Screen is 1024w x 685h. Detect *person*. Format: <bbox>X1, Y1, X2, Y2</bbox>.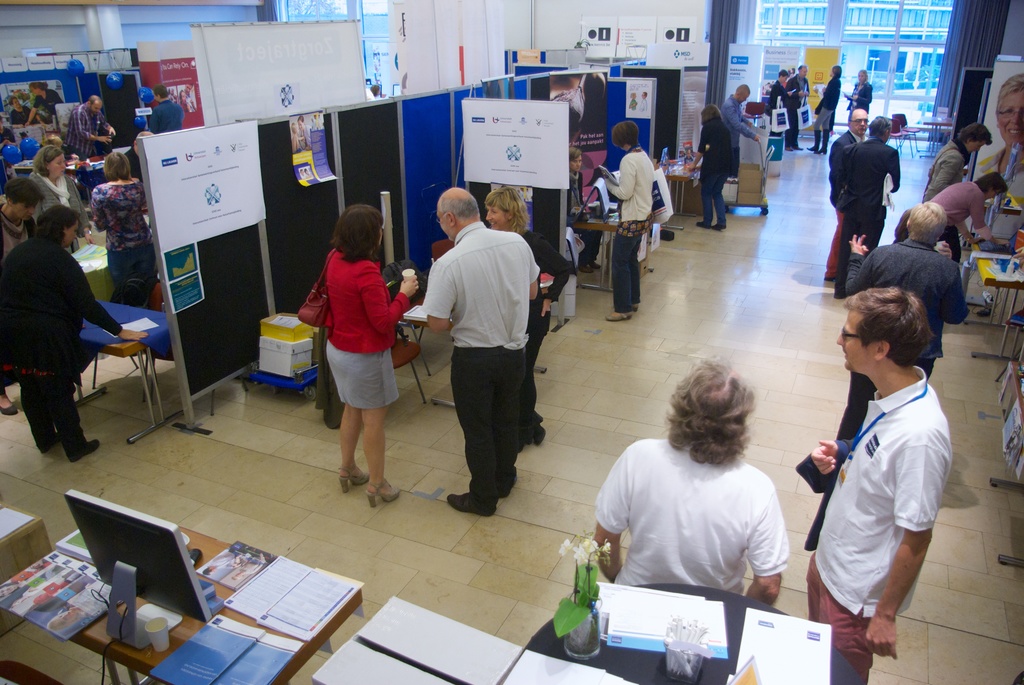
<bbox>916, 122, 993, 260</bbox>.
